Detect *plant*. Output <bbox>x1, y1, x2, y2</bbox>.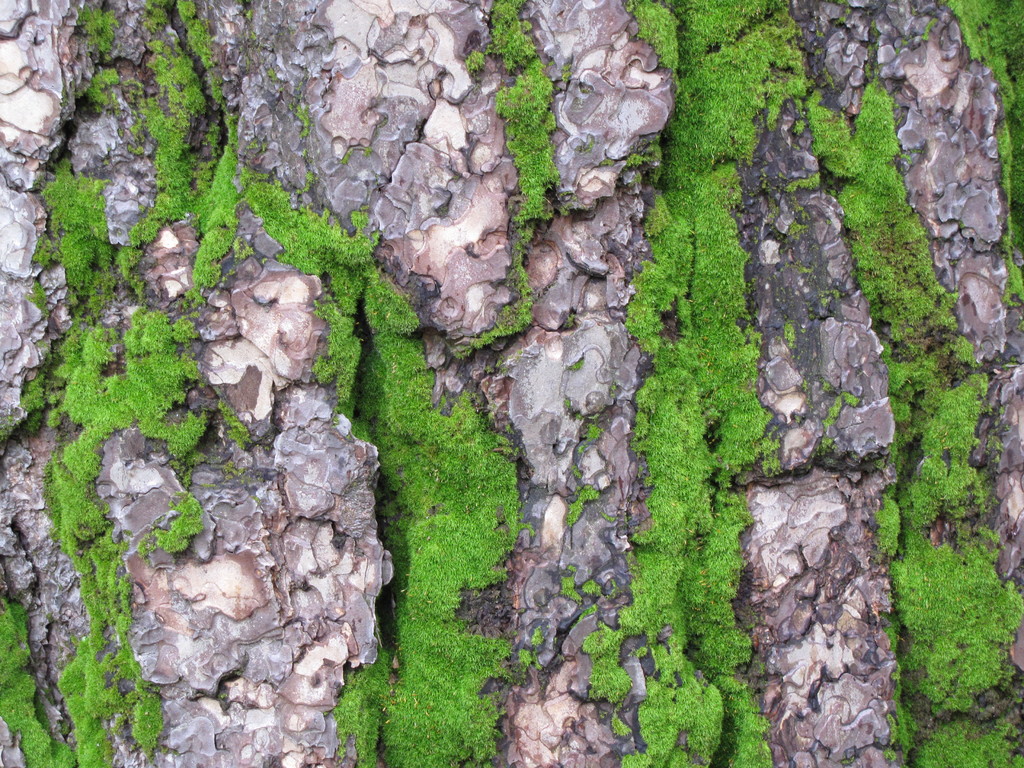
<bbox>564, 480, 600, 533</bbox>.
